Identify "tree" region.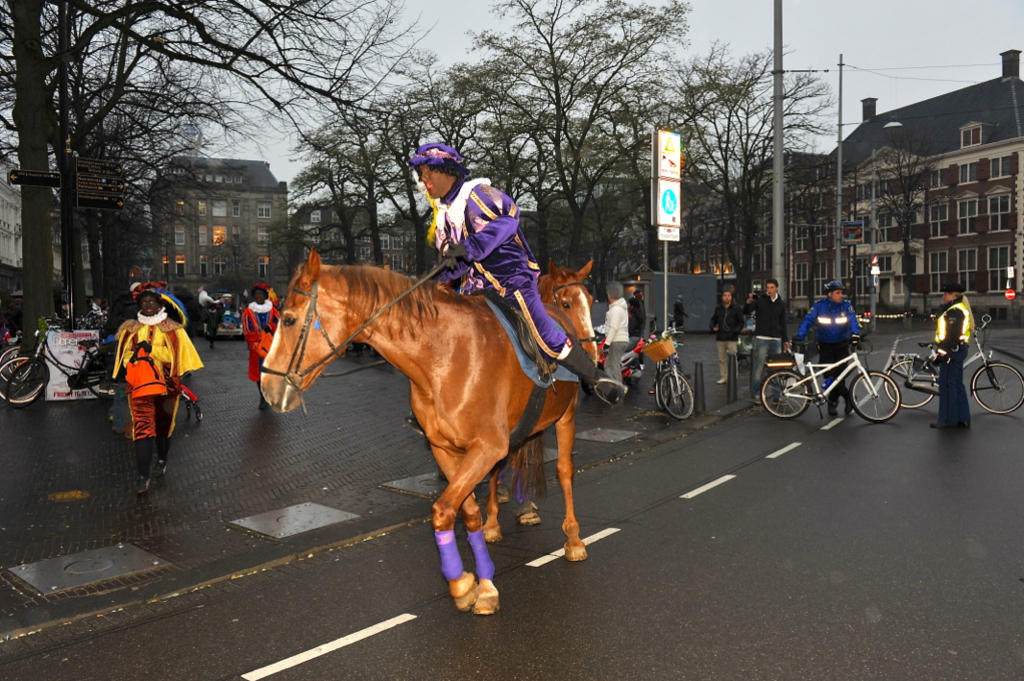
Region: 287 0 843 324.
